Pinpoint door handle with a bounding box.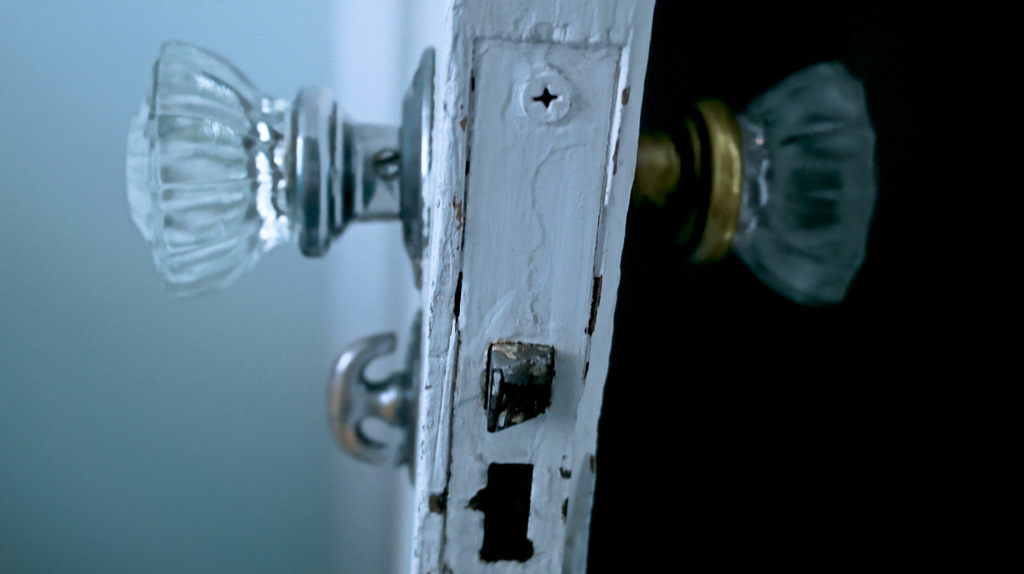
630 56 876 313.
